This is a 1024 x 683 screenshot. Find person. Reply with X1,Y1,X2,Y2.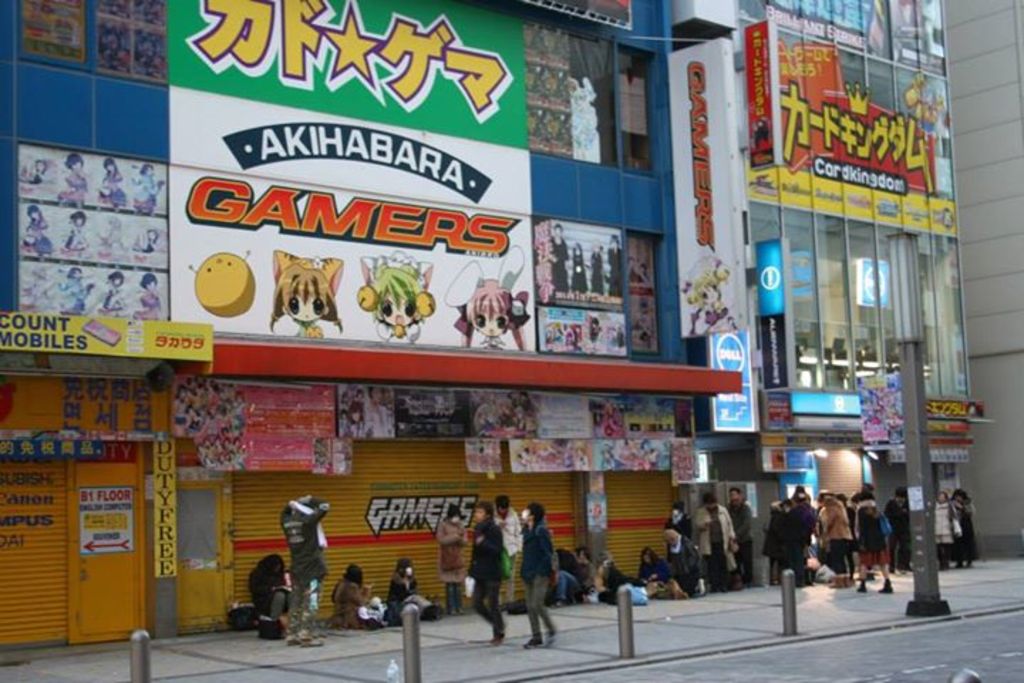
661,526,698,593.
